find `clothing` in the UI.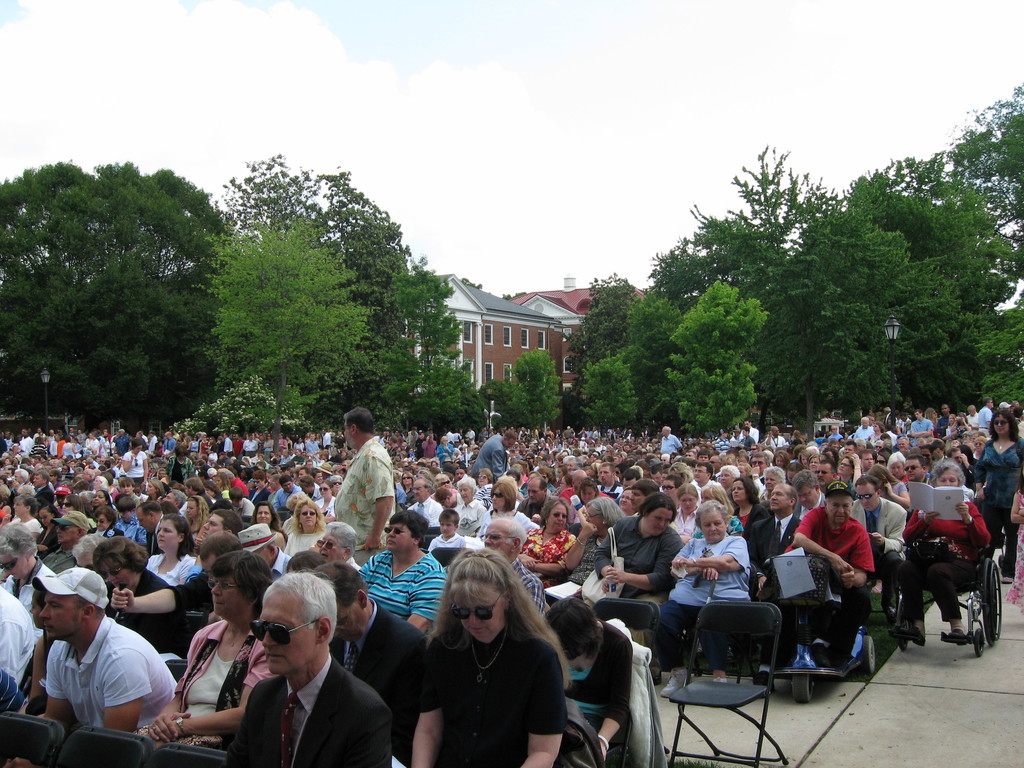
UI element at bbox=(333, 601, 435, 761).
